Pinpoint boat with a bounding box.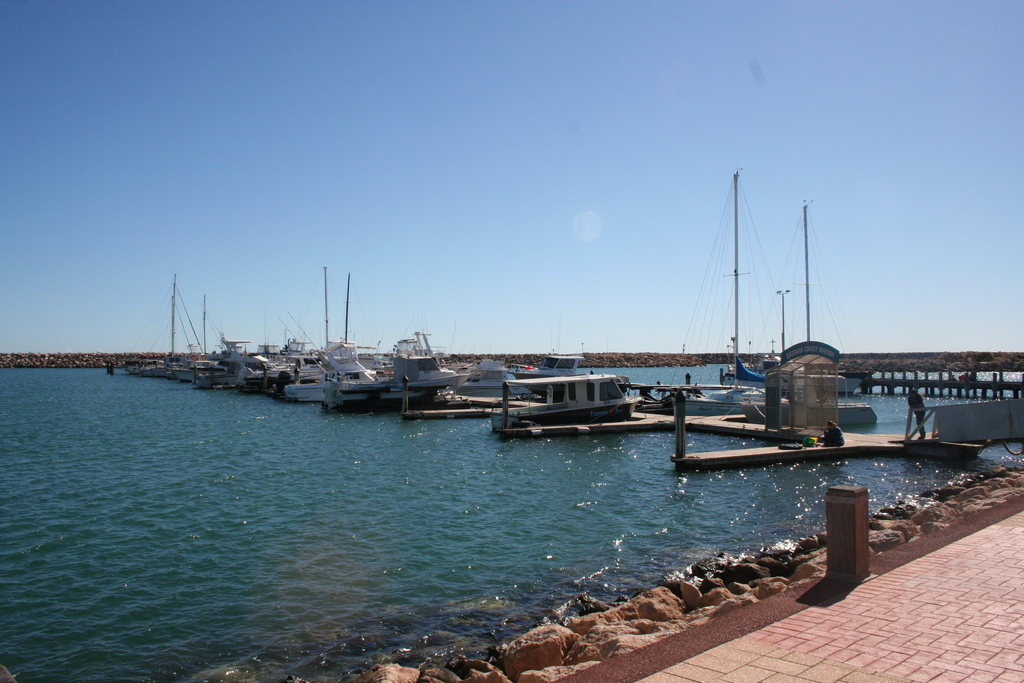
pyautogui.locateOnScreen(638, 171, 879, 425).
